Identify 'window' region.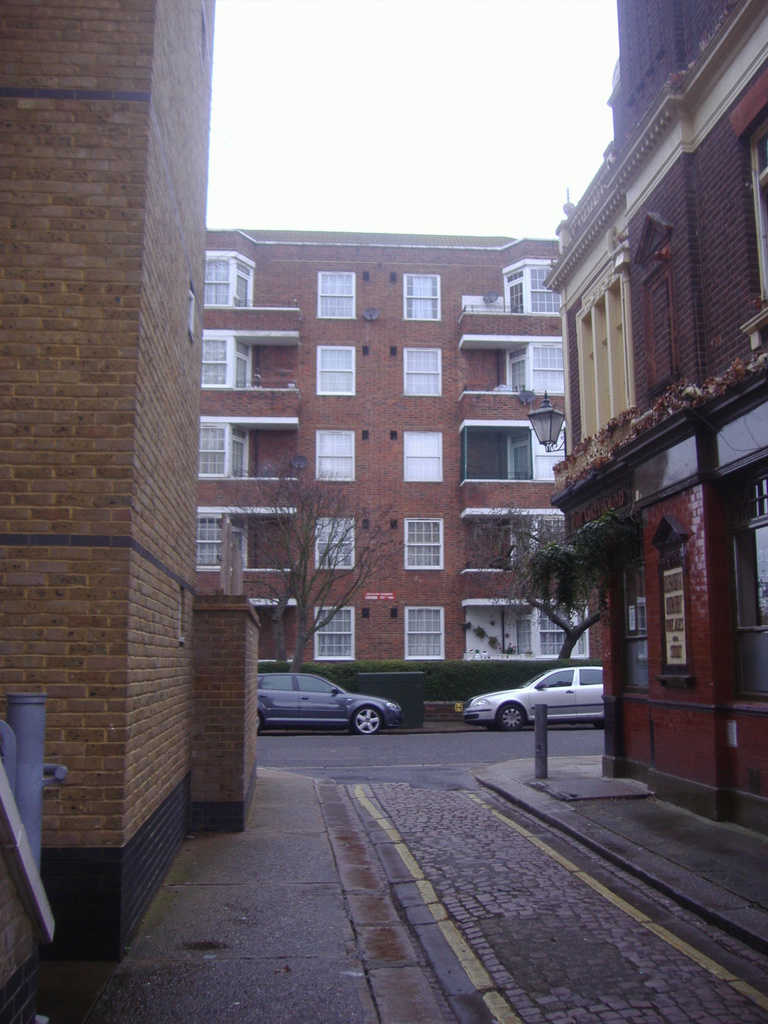
Region: (left=511, top=521, right=567, bottom=568).
